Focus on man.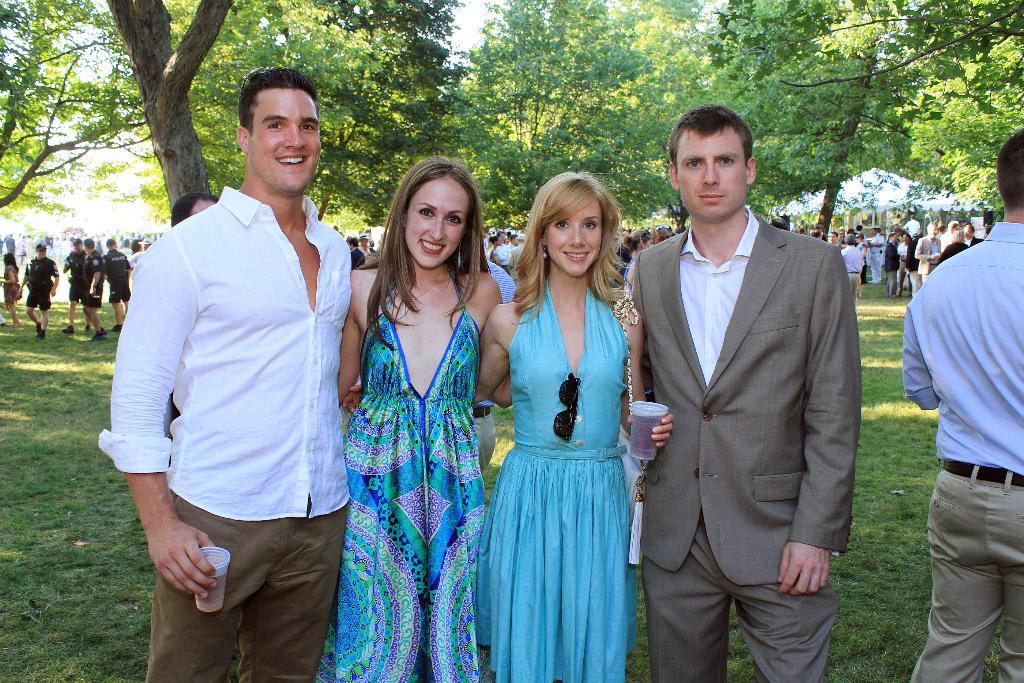
Focused at [x1=959, y1=218, x2=986, y2=251].
